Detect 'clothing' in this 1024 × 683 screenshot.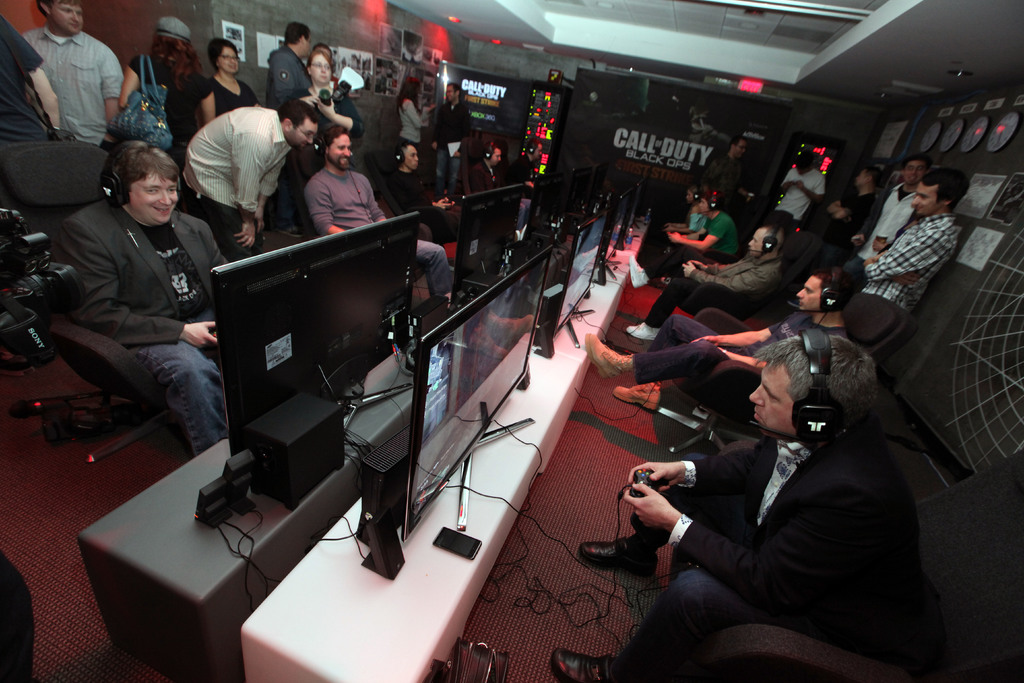
Detection: <box>158,19,192,34</box>.
